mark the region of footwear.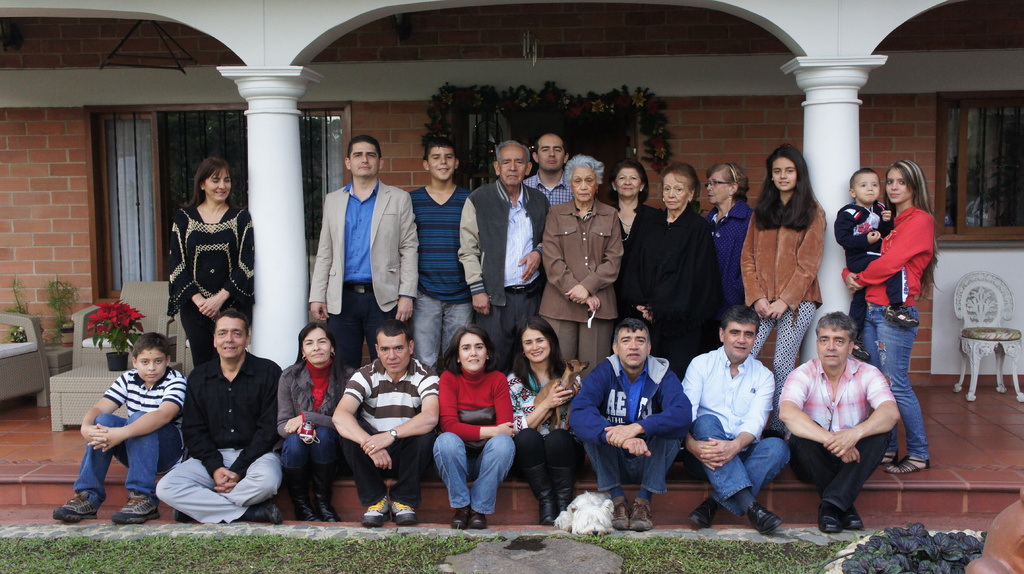
Region: <bbox>394, 500, 416, 525</bbox>.
